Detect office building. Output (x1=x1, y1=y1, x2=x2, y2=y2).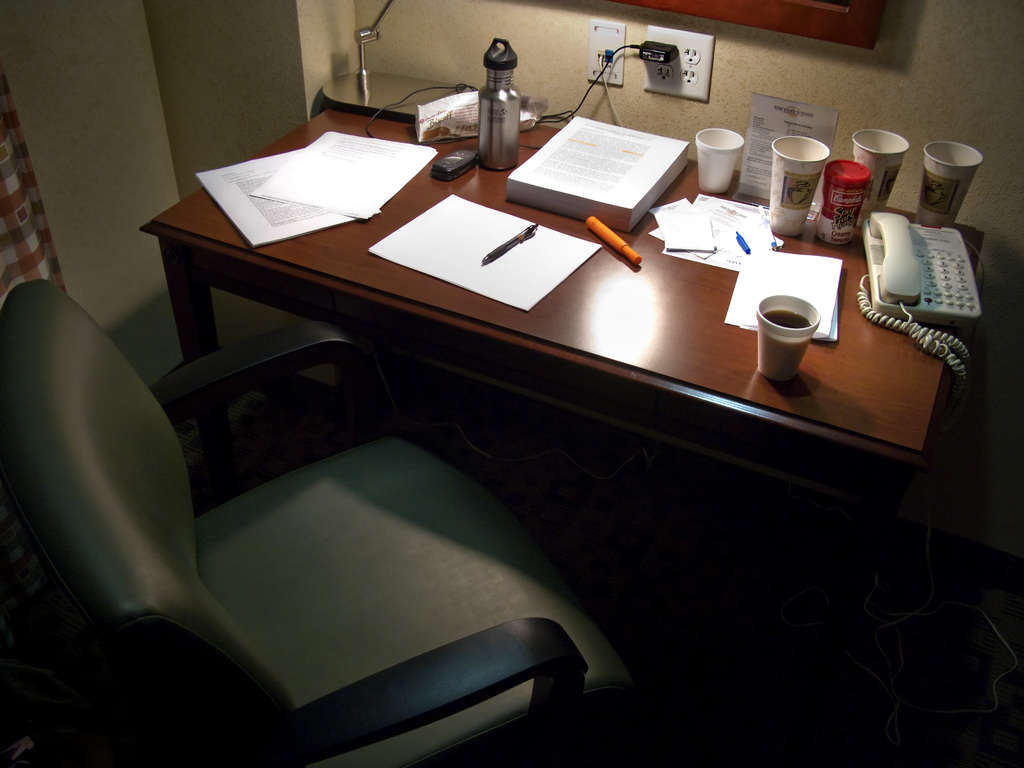
(x1=57, y1=0, x2=1016, y2=737).
